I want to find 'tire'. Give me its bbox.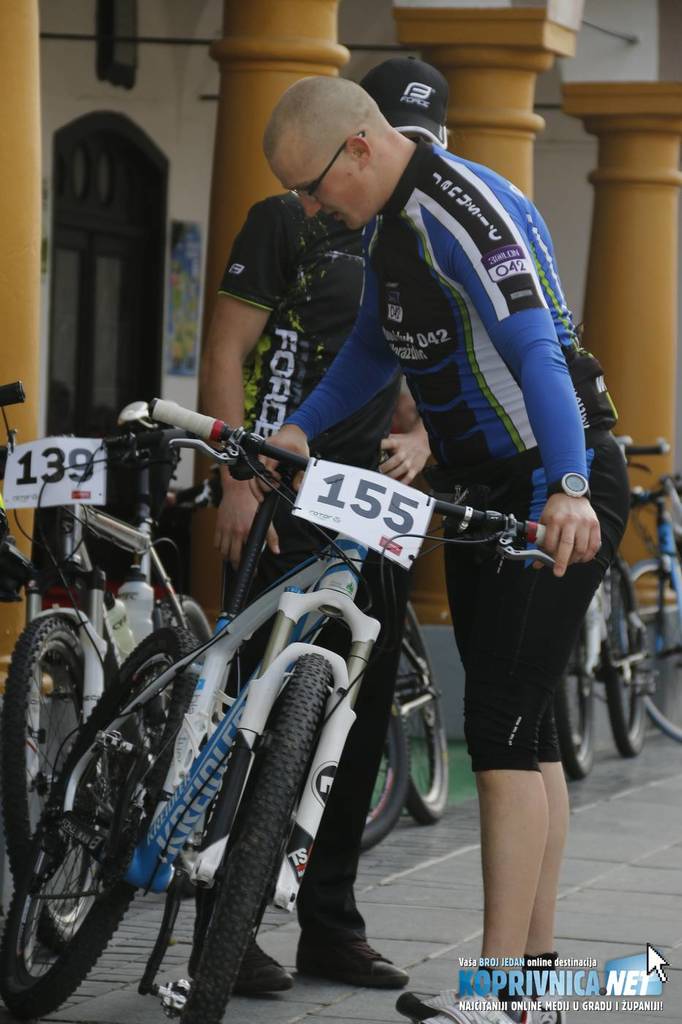
<bbox>605, 561, 650, 758</bbox>.
